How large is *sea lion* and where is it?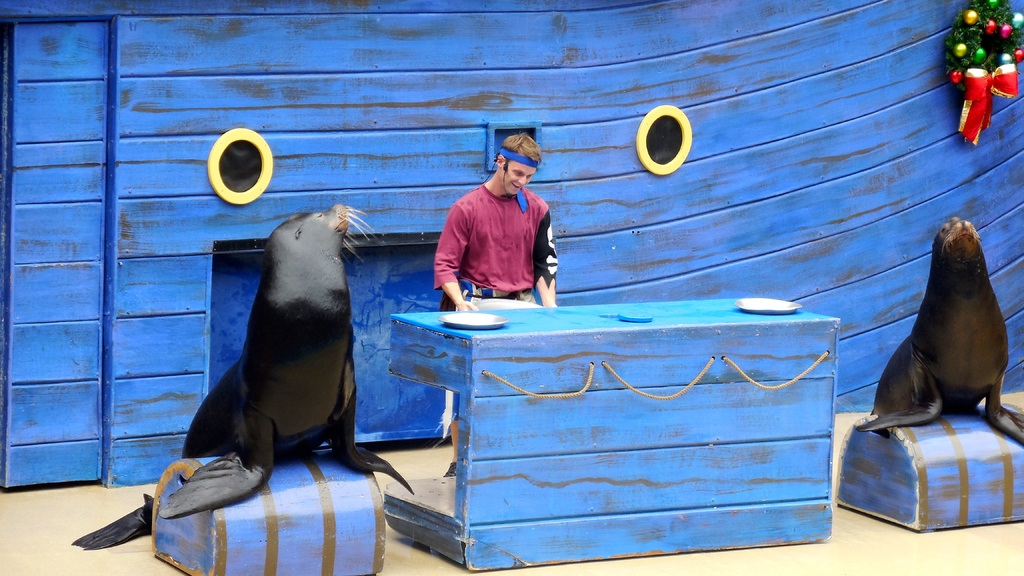
Bounding box: {"left": 857, "top": 218, "right": 1023, "bottom": 447}.
